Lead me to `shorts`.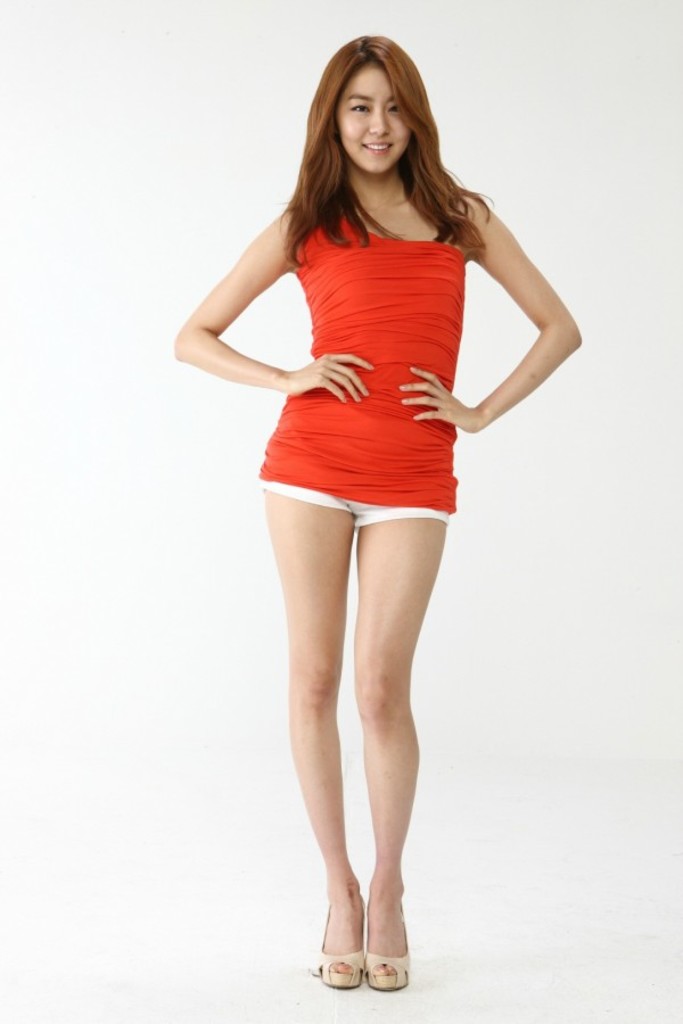
Lead to 256, 480, 449, 529.
